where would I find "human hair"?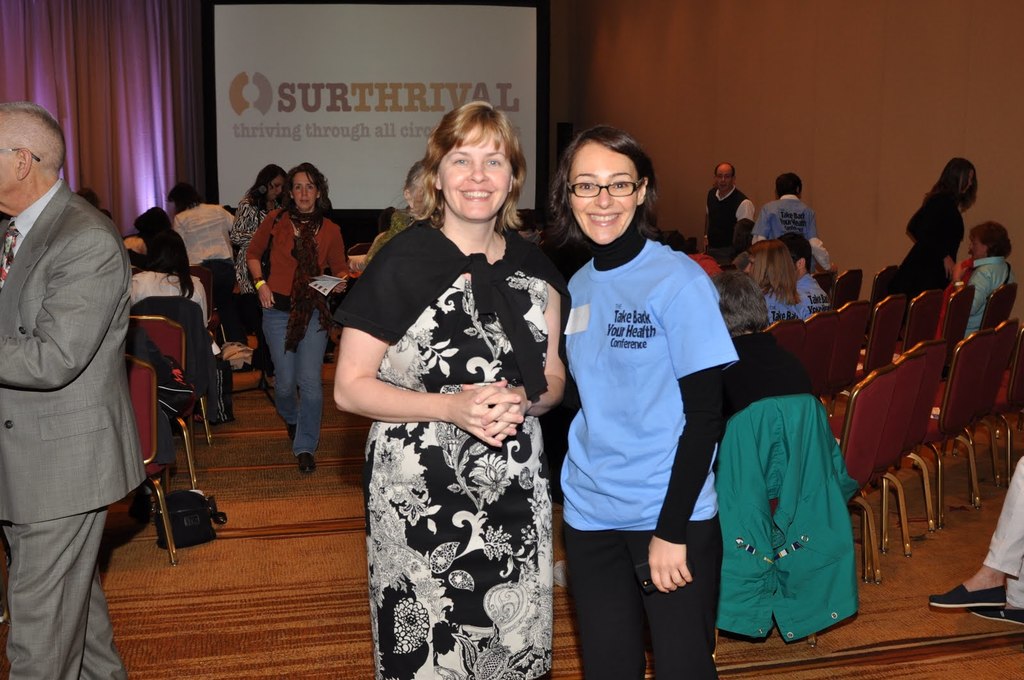
At <box>390,161,424,209</box>.
